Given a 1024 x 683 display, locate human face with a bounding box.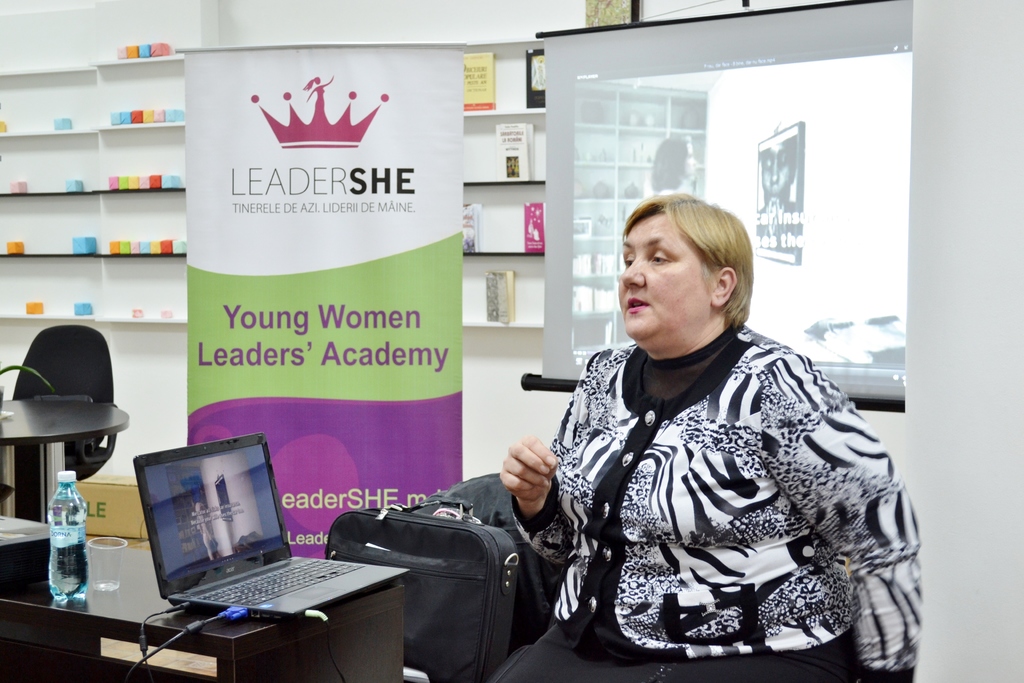
Located: 762,140,790,199.
